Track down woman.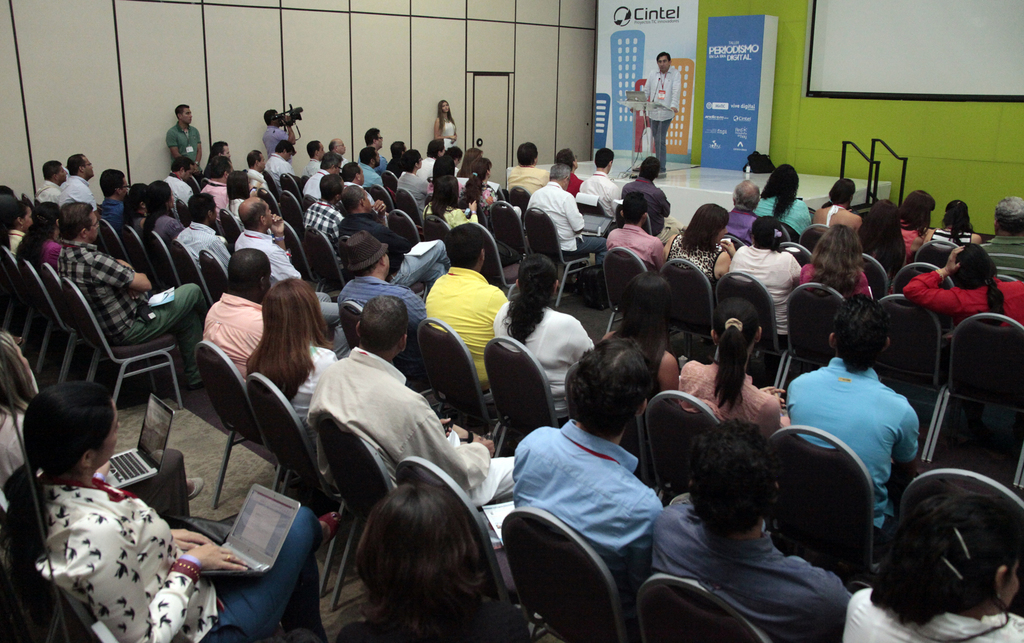
Tracked to l=856, t=194, r=908, b=287.
